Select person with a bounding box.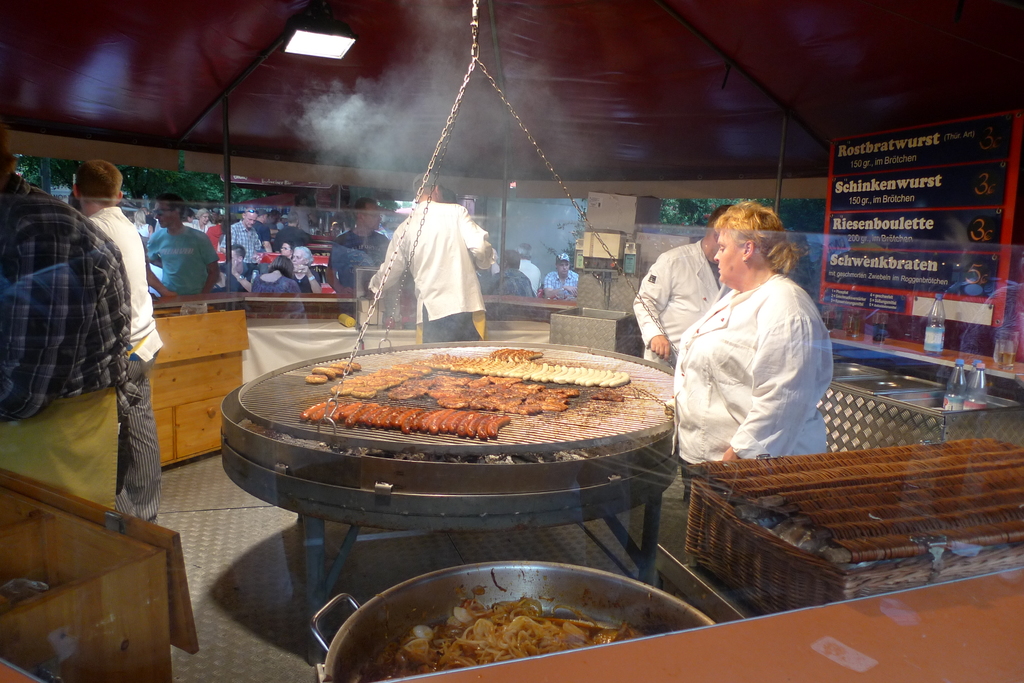
273,211,314,252.
